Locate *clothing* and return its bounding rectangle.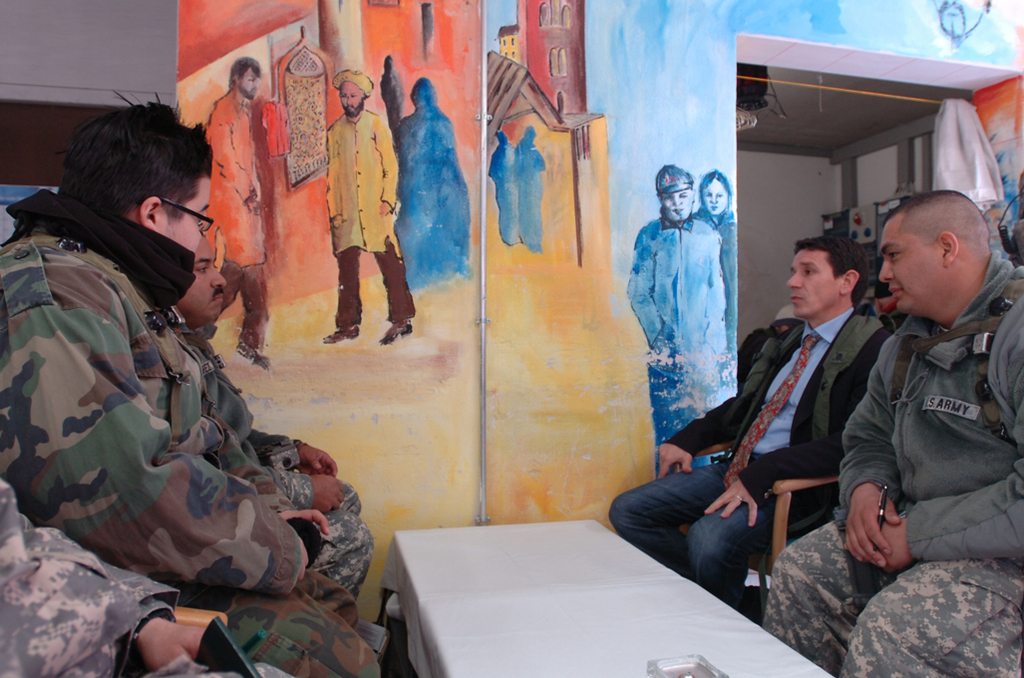
762/245/1023/677.
